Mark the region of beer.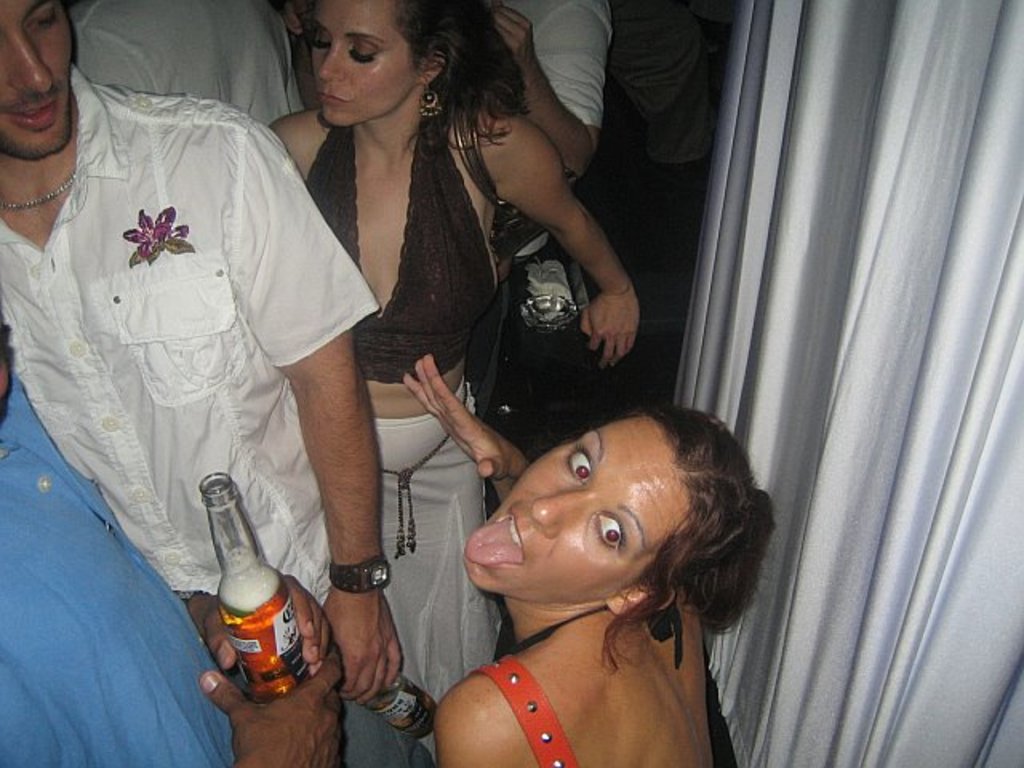
Region: <box>358,675,437,739</box>.
